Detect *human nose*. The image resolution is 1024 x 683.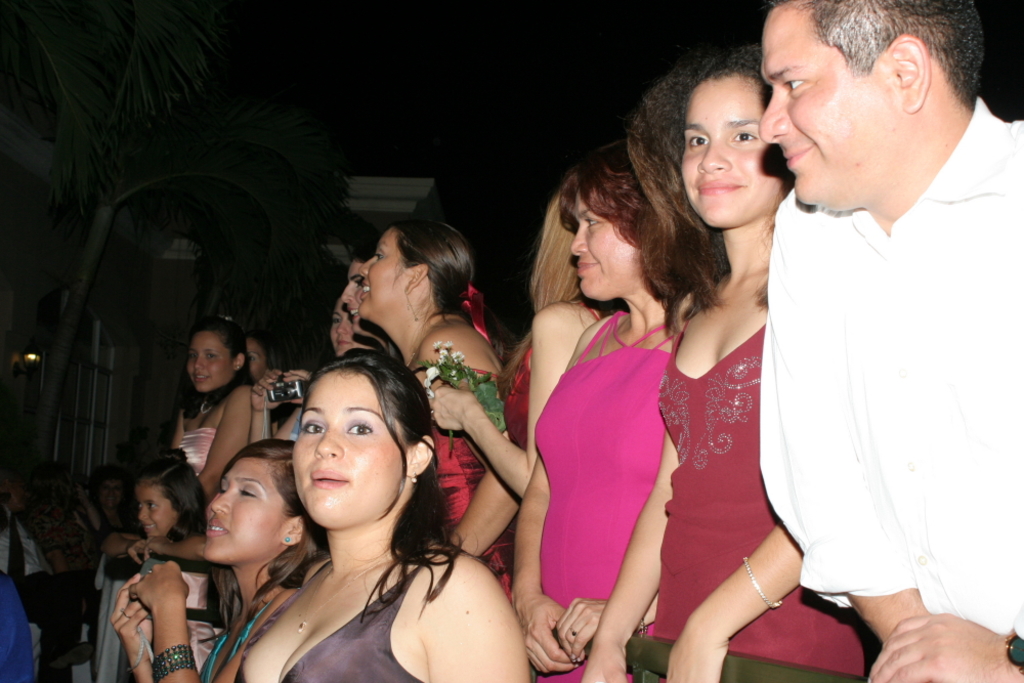
rect(569, 224, 591, 255).
